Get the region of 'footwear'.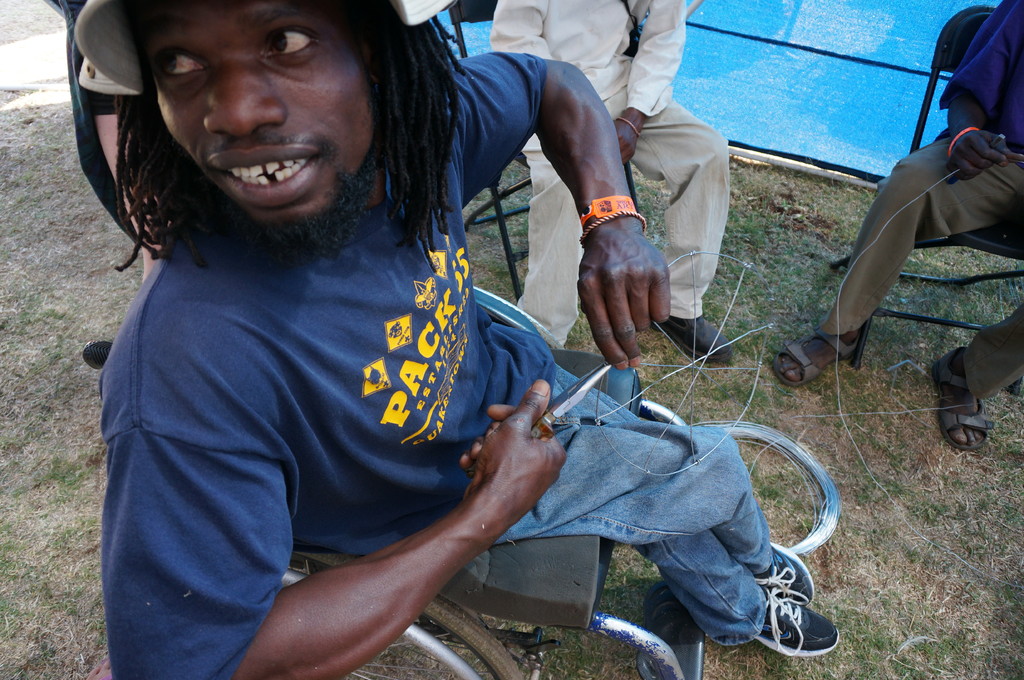
(left=780, top=328, right=863, bottom=390).
